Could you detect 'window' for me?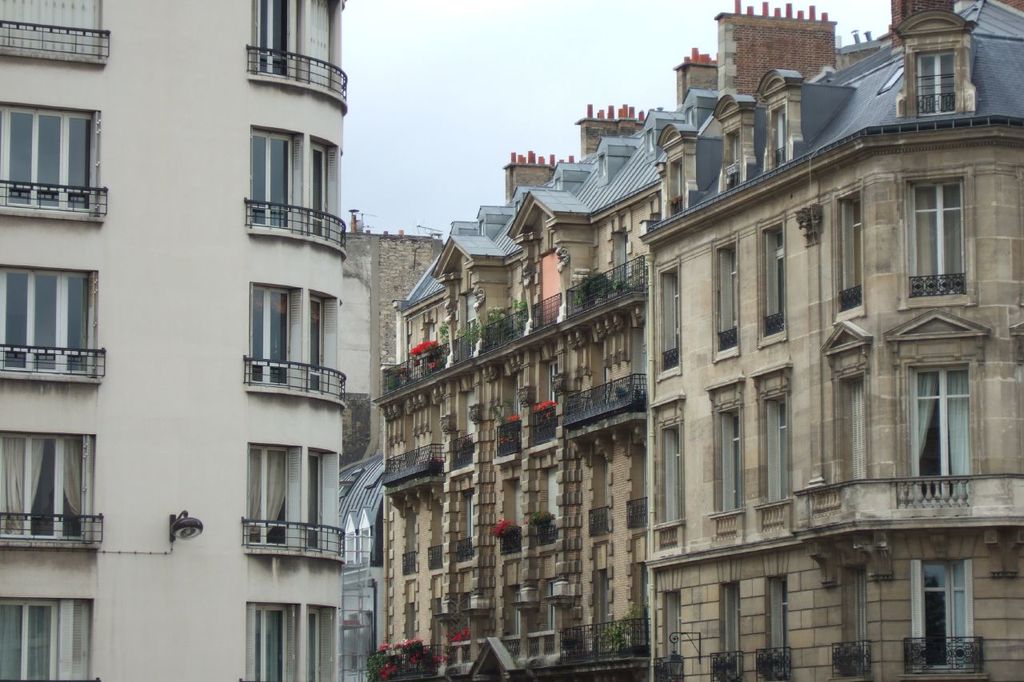
Detection result: <bbox>249, 444, 290, 552</bbox>.
